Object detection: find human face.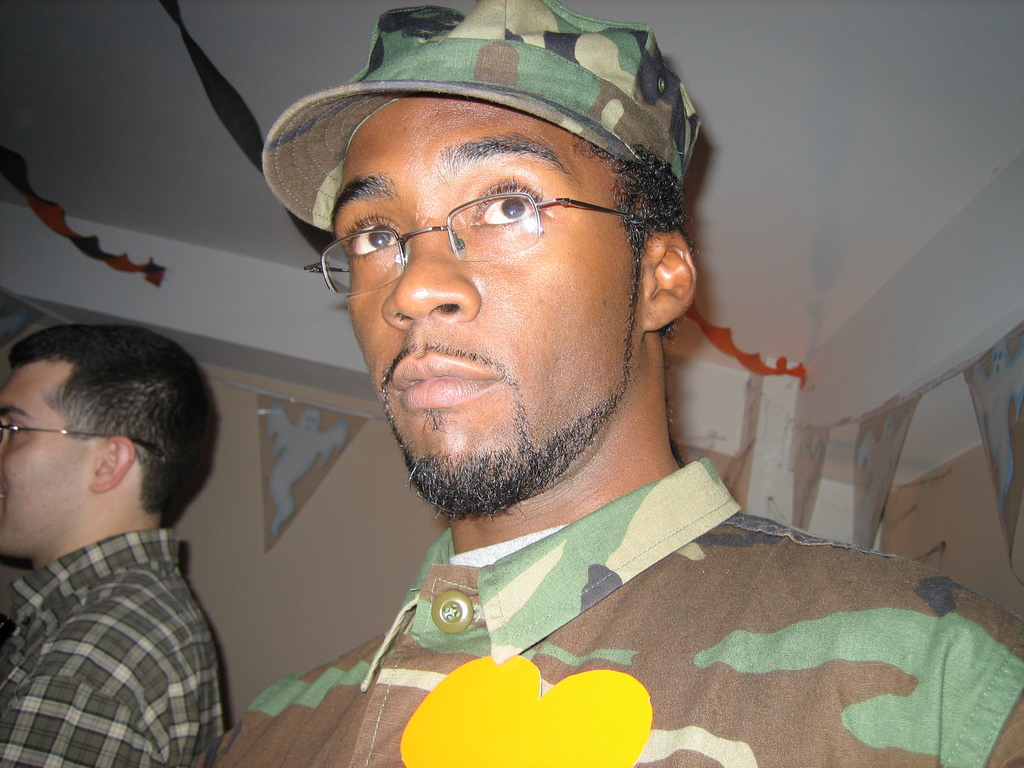
locate(298, 93, 646, 520).
